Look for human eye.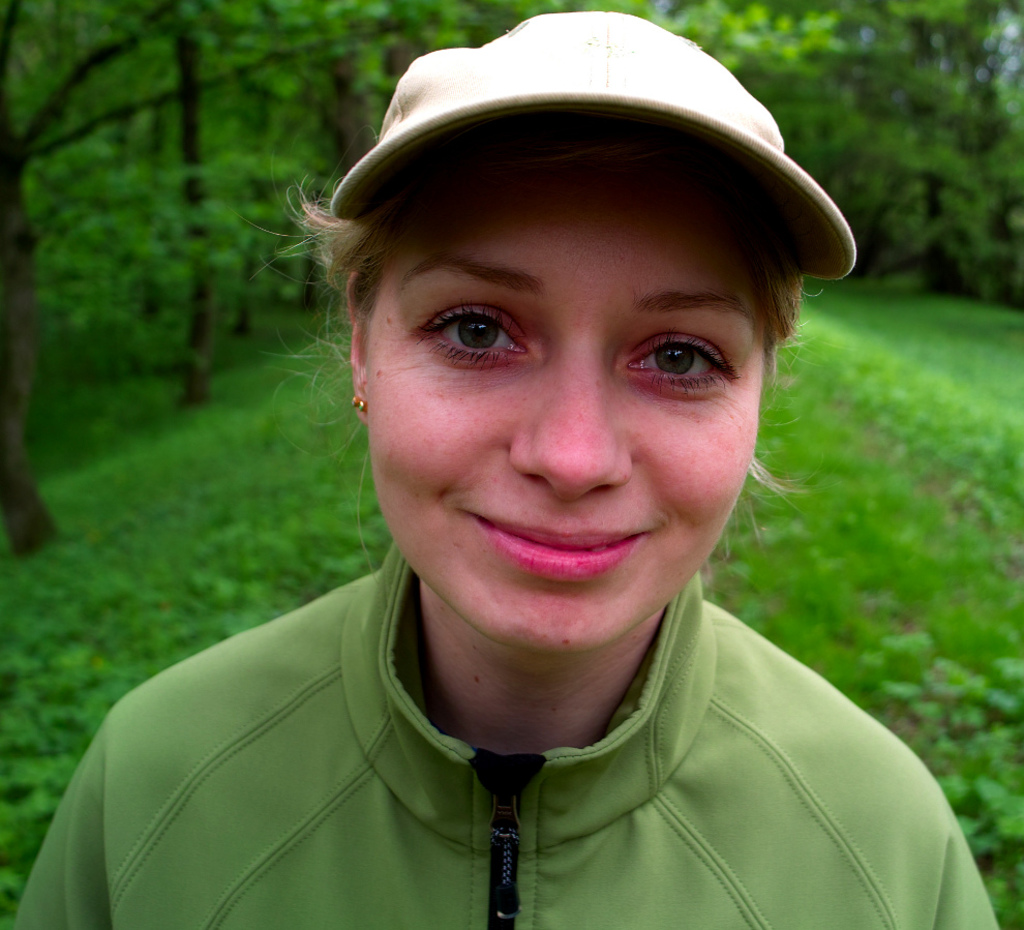
Found: l=616, t=328, r=742, b=399.
